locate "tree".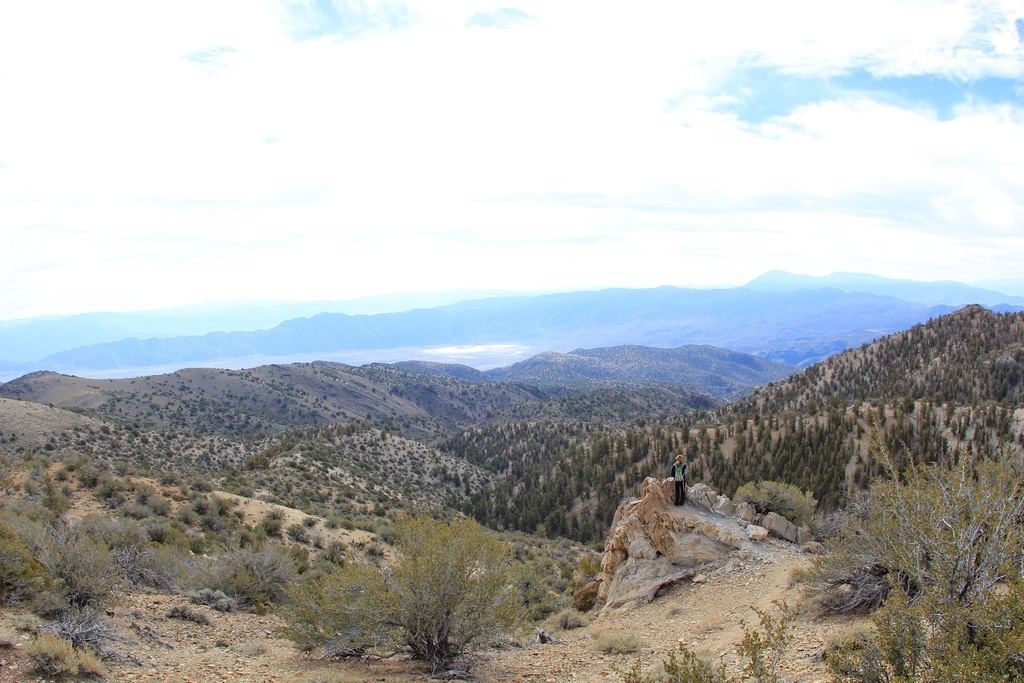
Bounding box: BBox(659, 443, 670, 461).
